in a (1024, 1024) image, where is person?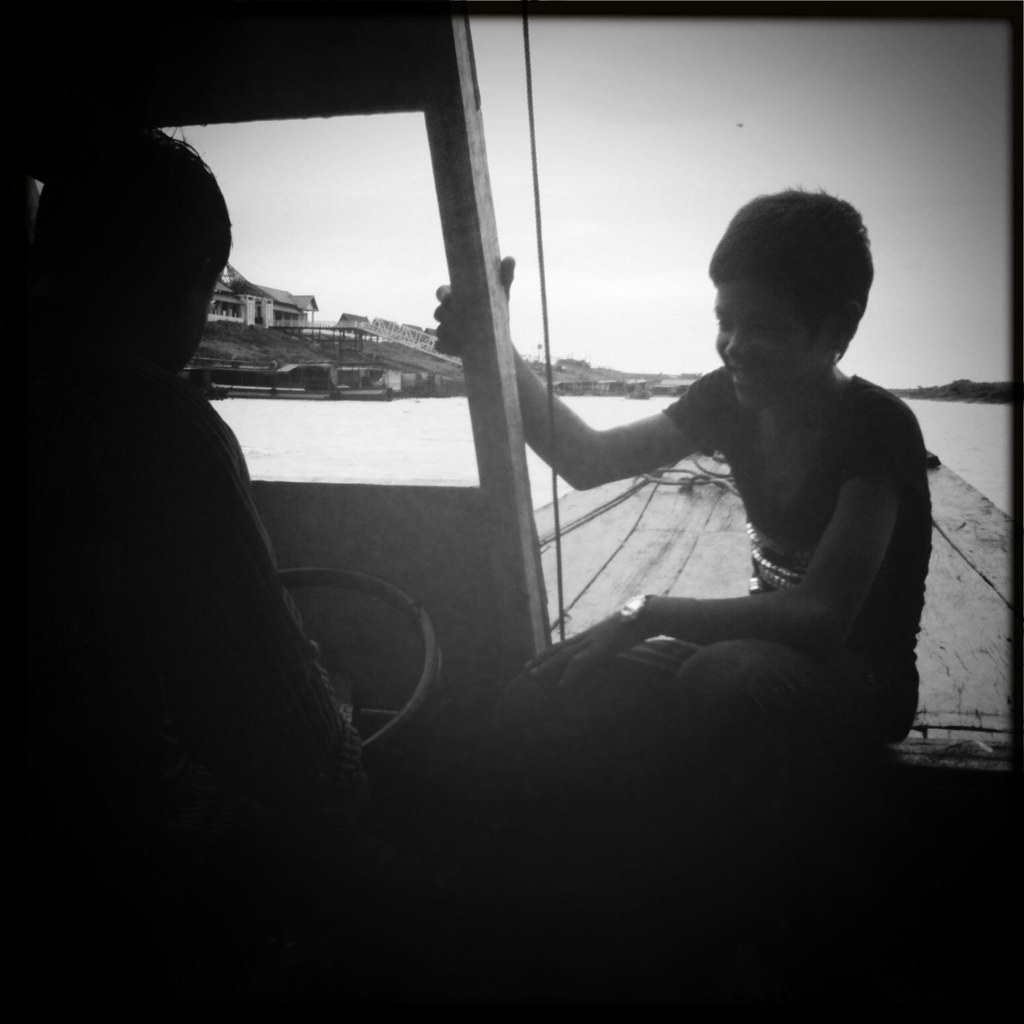
Rect(430, 184, 936, 810).
